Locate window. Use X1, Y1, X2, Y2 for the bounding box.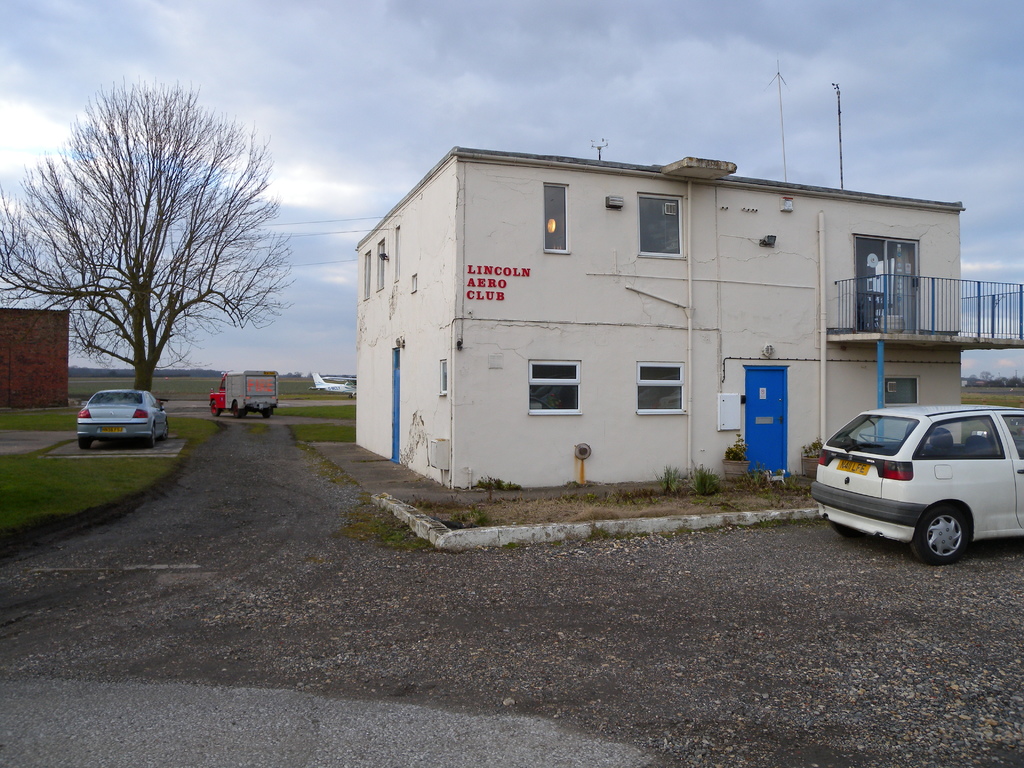
374, 237, 385, 291.
